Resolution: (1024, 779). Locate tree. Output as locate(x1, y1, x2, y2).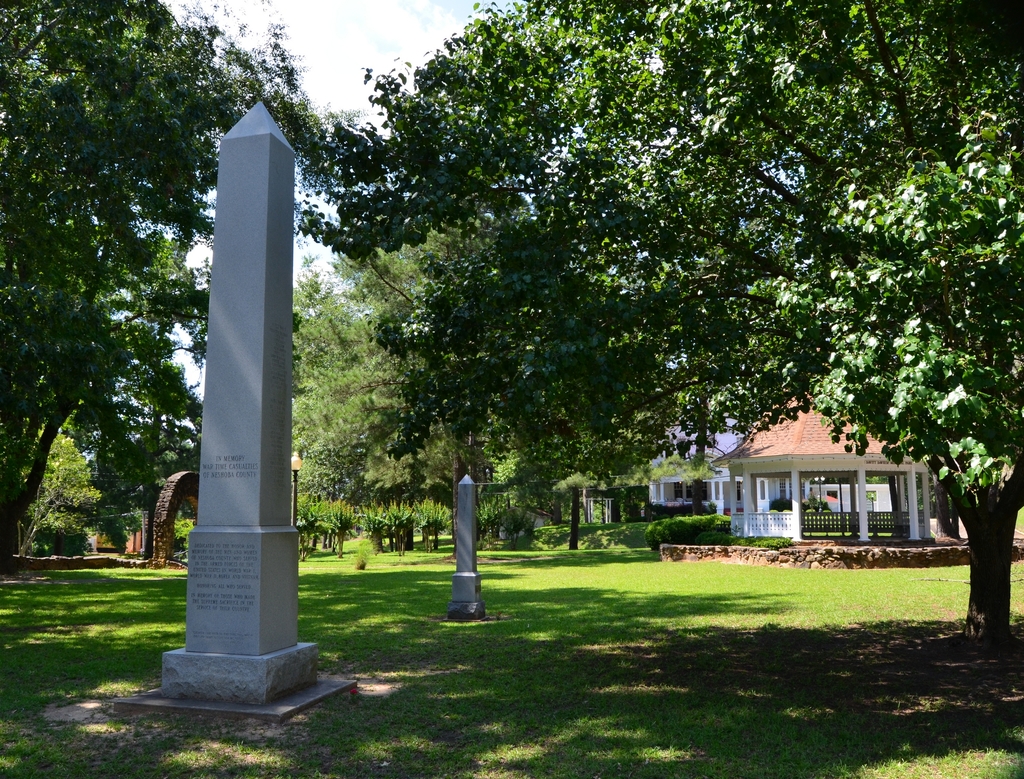
locate(292, 0, 1023, 643).
